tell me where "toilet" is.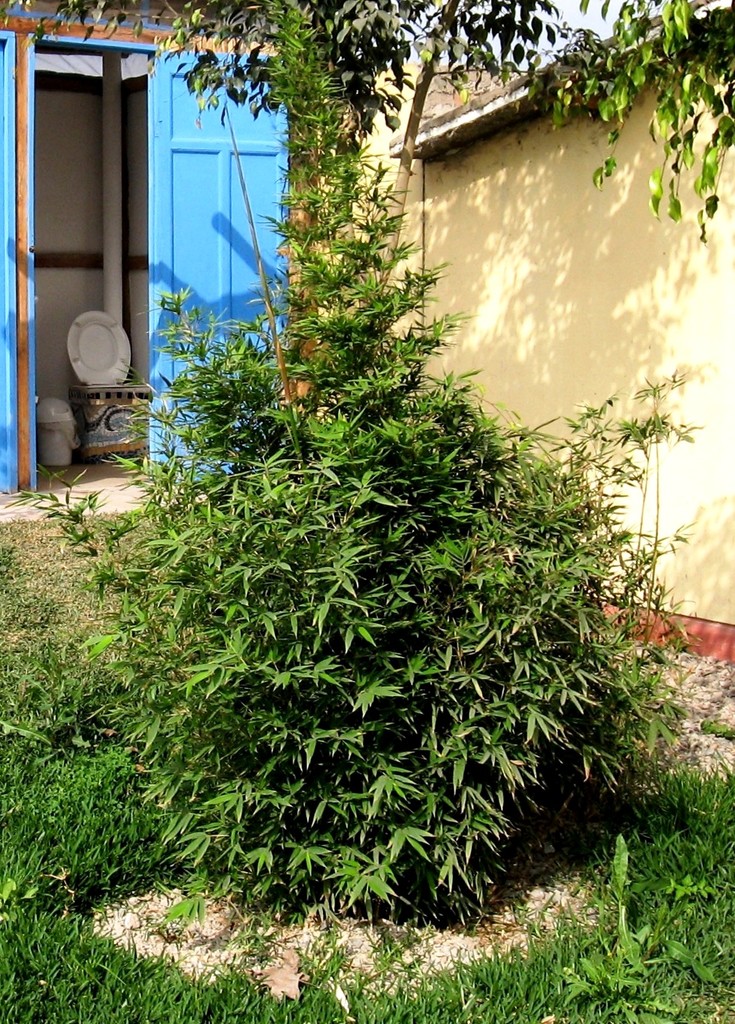
"toilet" is at bbox=(66, 375, 154, 464).
